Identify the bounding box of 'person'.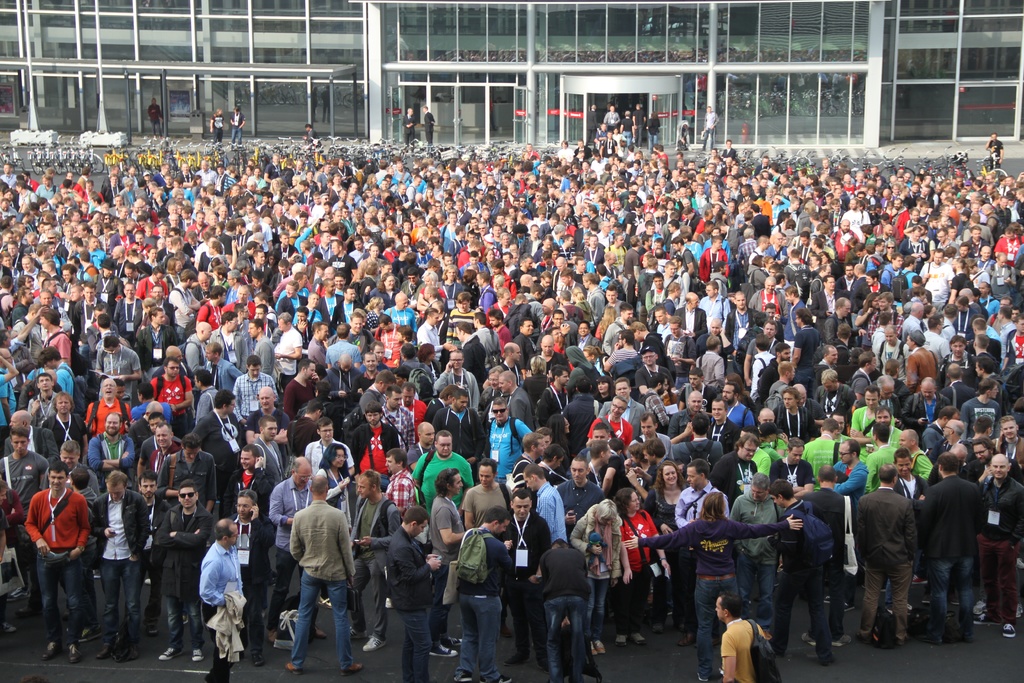
Rect(721, 284, 762, 363).
